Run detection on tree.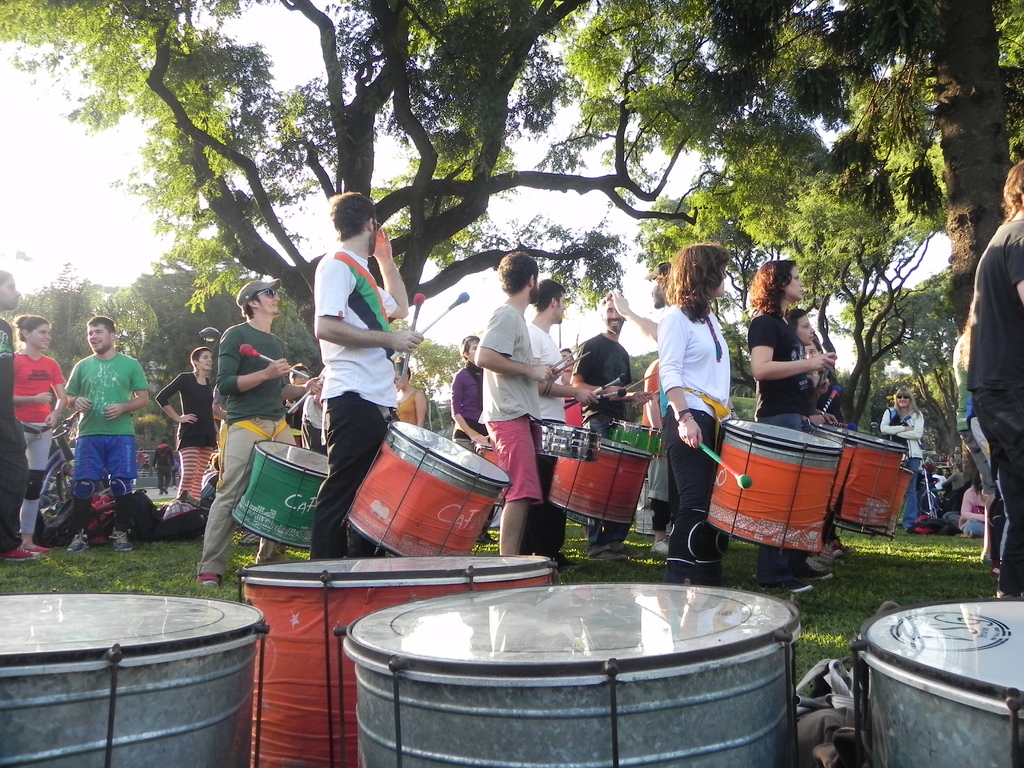
Result: region(0, 0, 691, 324).
